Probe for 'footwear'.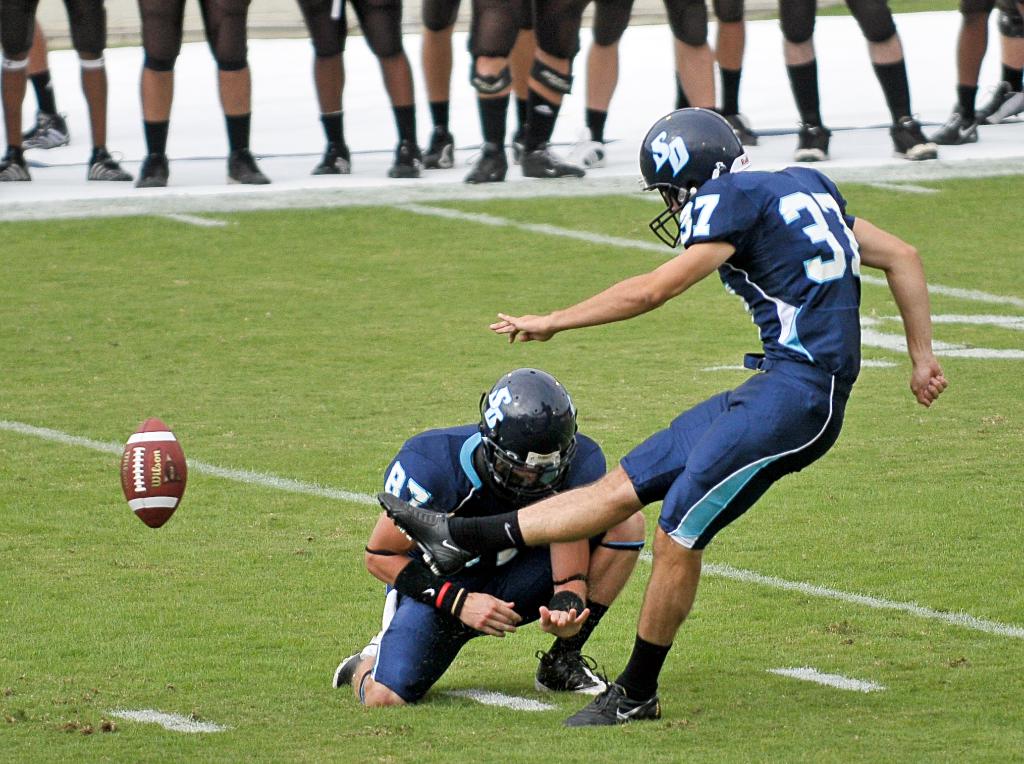
Probe result: 531:650:611:695.
